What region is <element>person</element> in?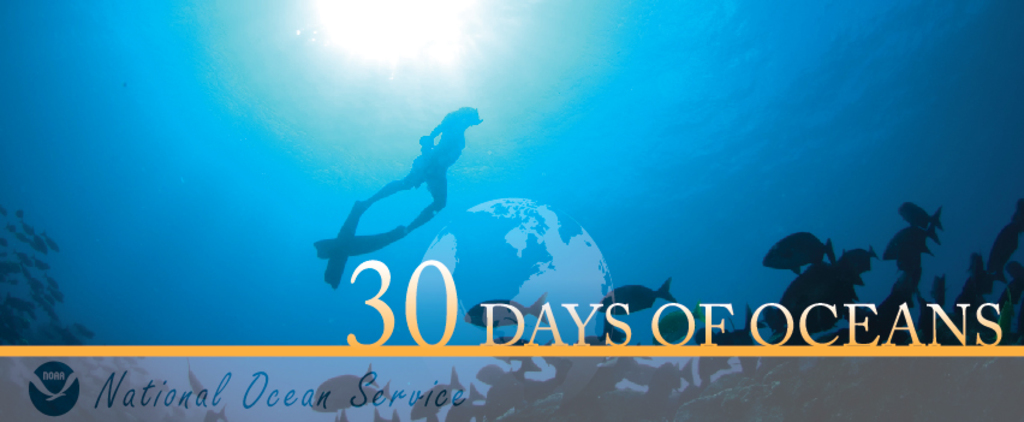
bbox=(352, 106, 481, 238).
